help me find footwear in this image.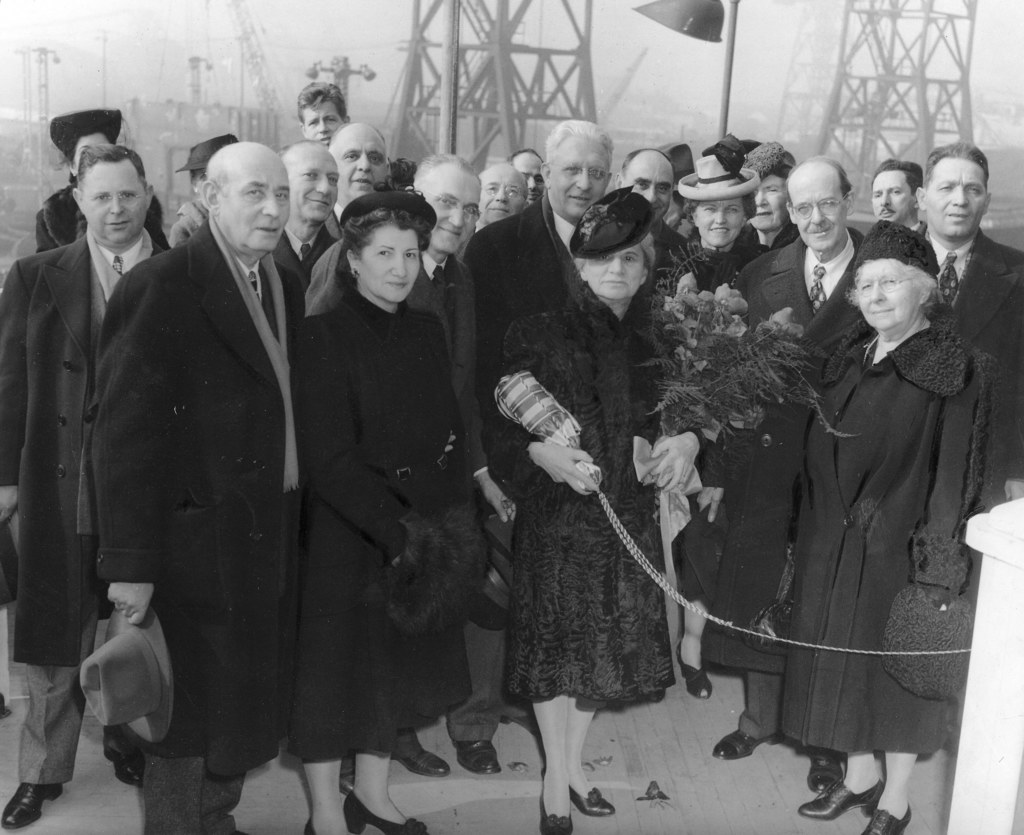
Found it: <region>541, 781, 576, 834</region>.
